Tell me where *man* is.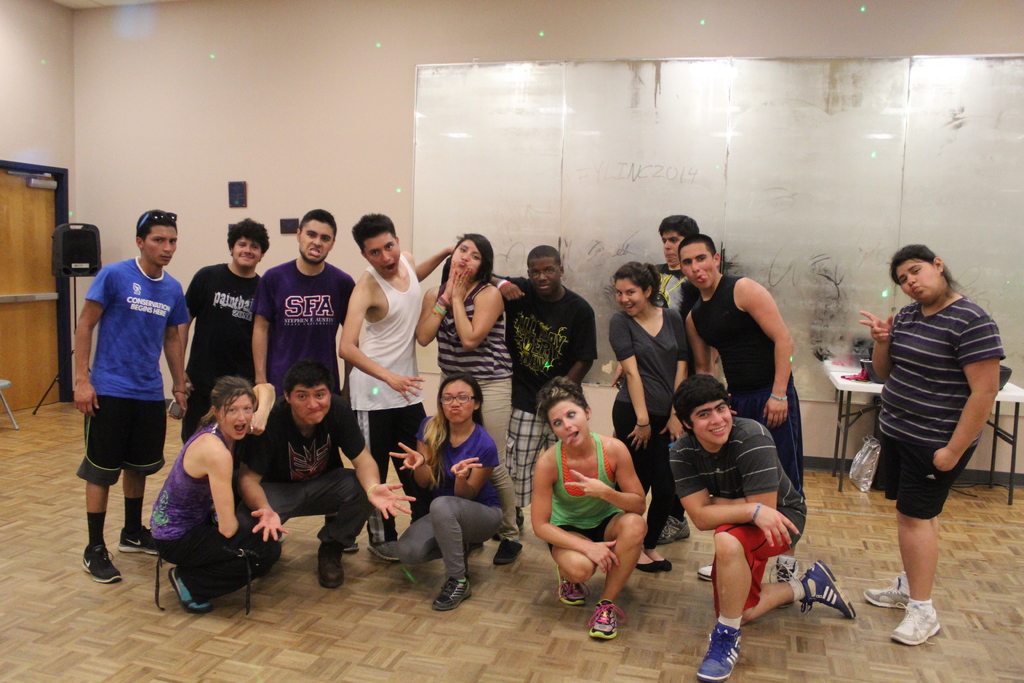
*man* is at bbox=(173, 217, 269, 440).
